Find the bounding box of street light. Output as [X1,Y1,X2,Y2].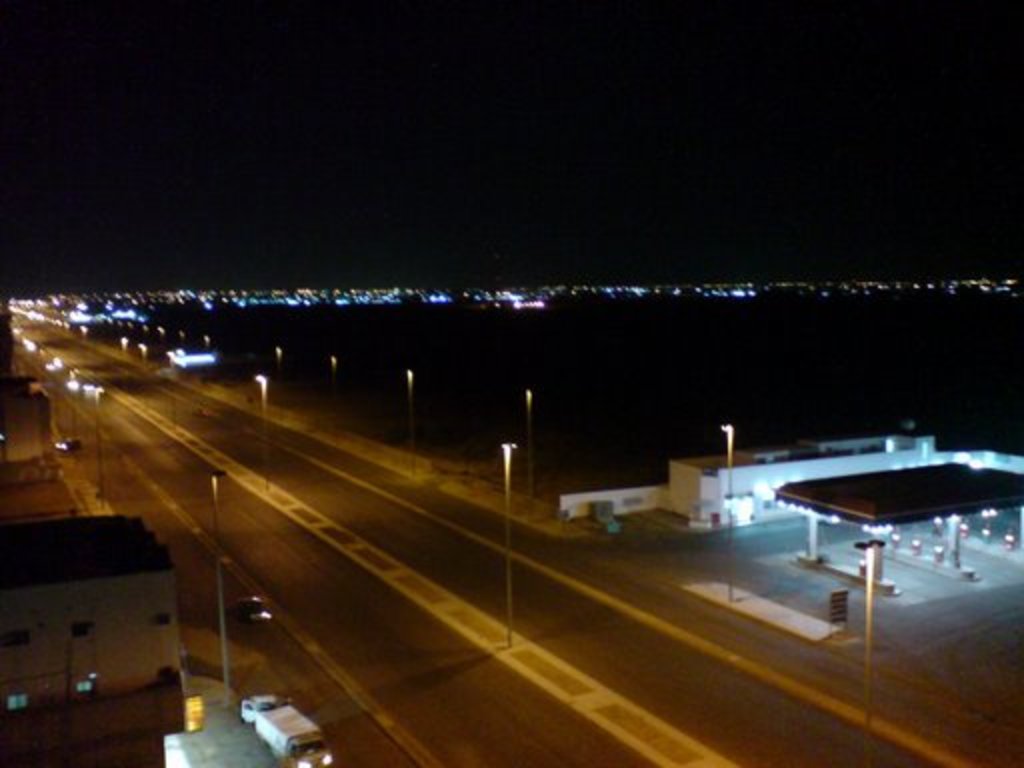
[860,546,876,738].
